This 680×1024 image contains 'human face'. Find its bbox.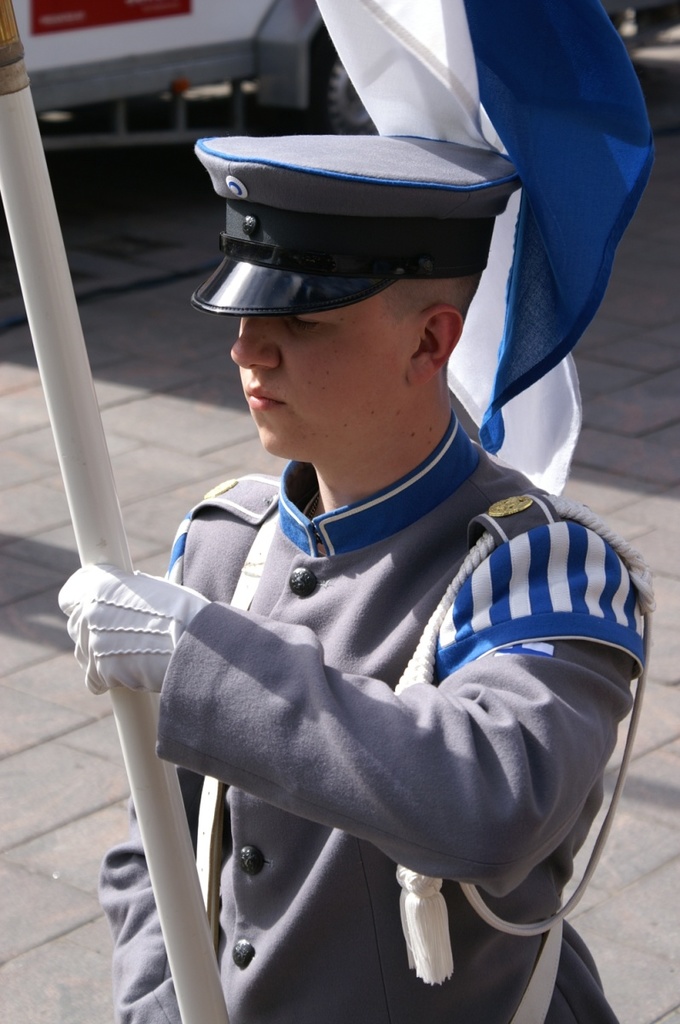
<box>230,298,416,458</box>.
